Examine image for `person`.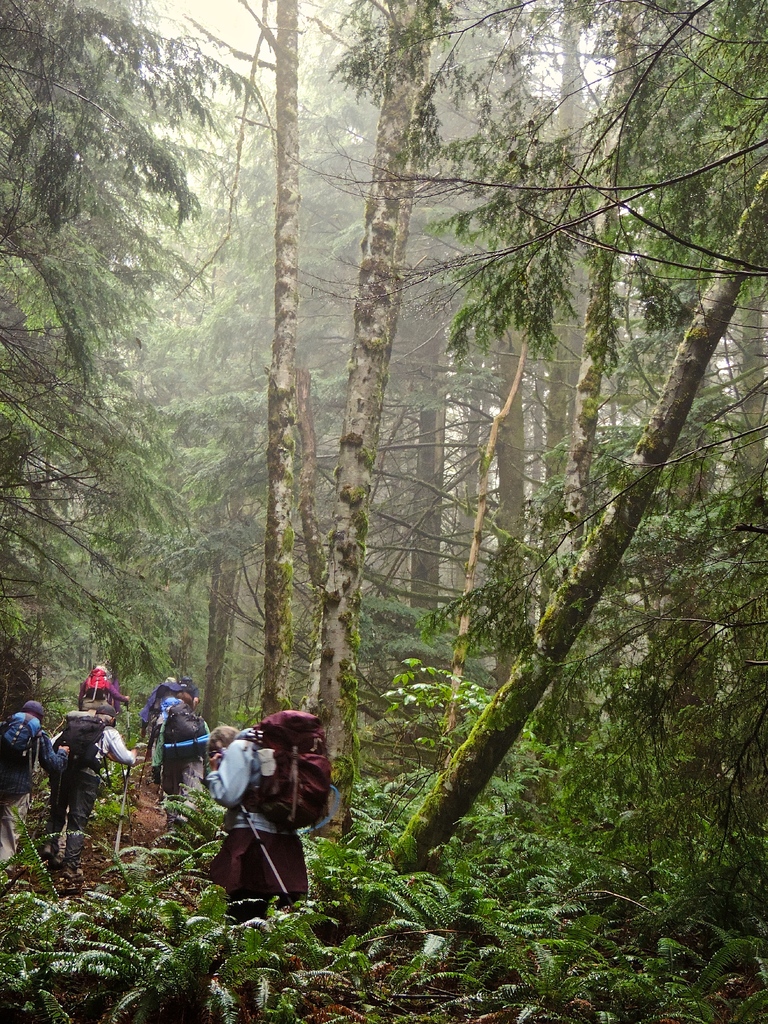
Examination result: (left=160, top=695, right=207, bottom=800).
